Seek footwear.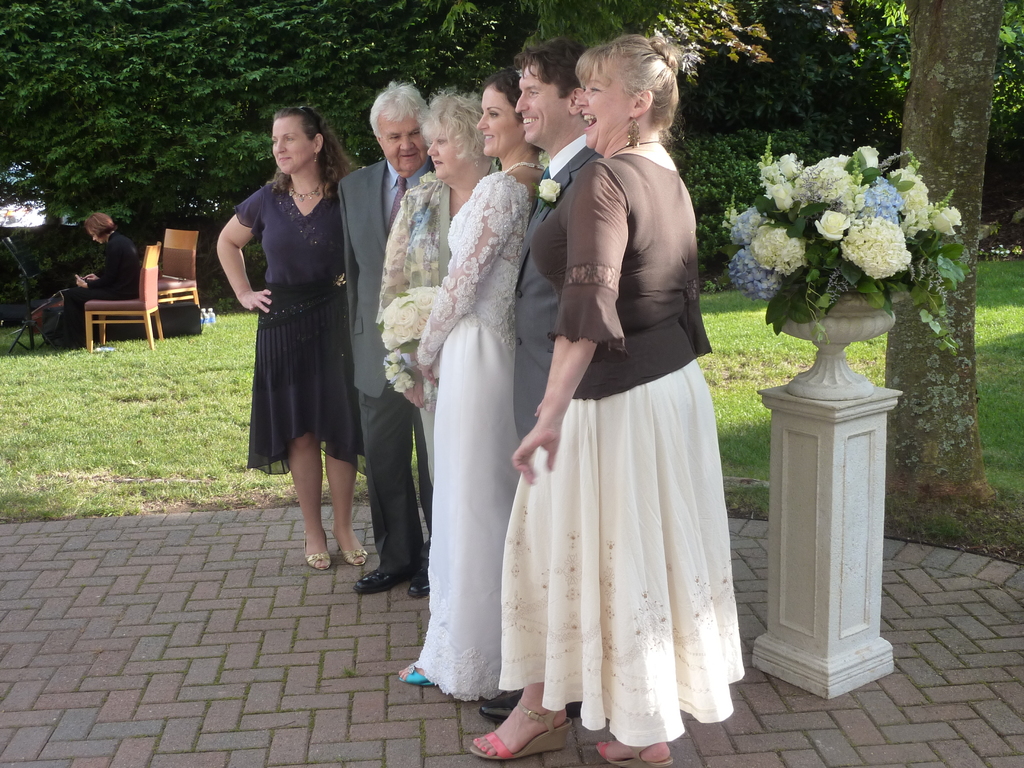
pyautogui.locateOnScreen(477, 692, 588, 718).
